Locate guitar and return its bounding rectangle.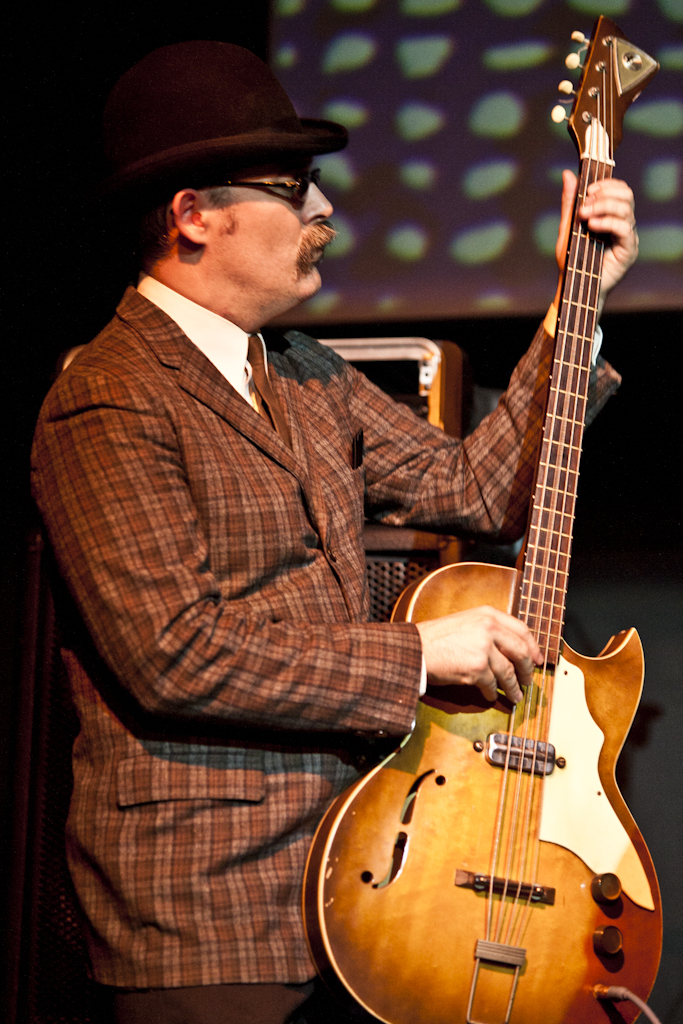
{"x1": 286, "y1": 103, "x2": 655, "y2": 1023}.
